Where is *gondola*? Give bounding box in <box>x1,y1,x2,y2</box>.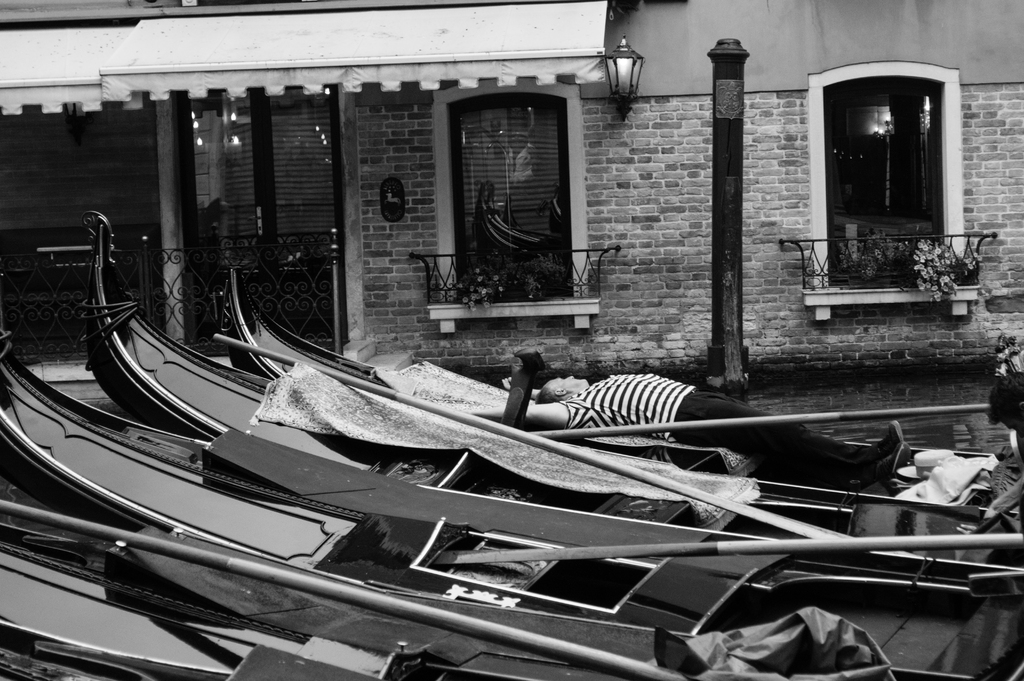
<box>0,509,984,680</box>.
